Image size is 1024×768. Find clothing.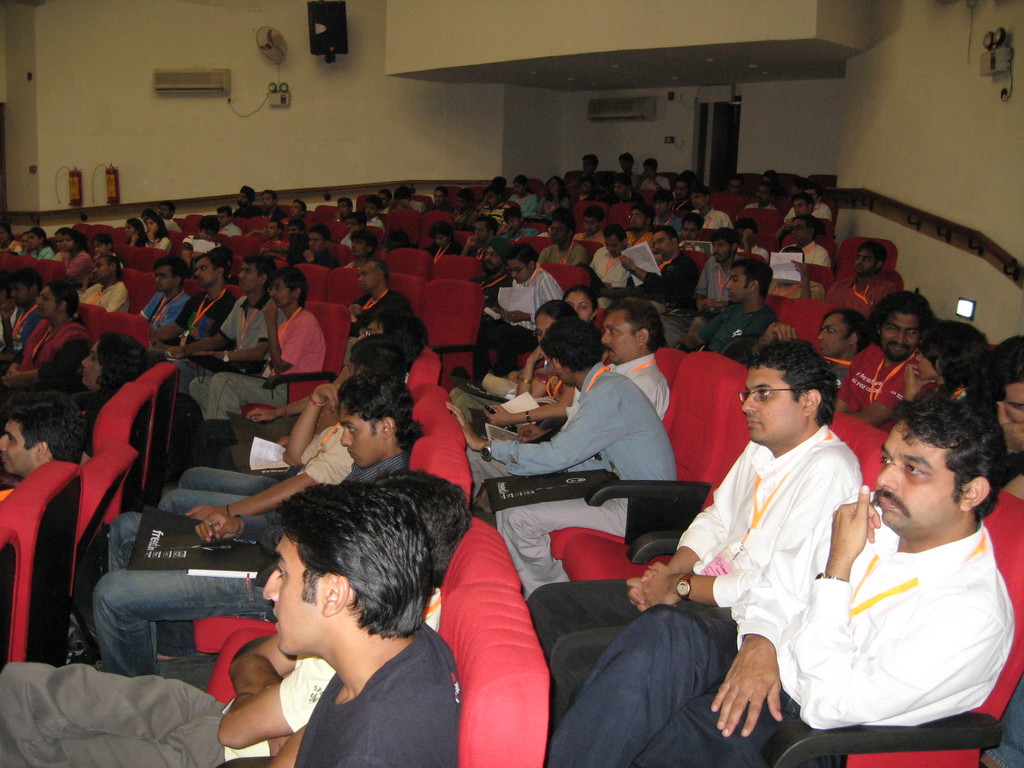
645,253,695,298.
